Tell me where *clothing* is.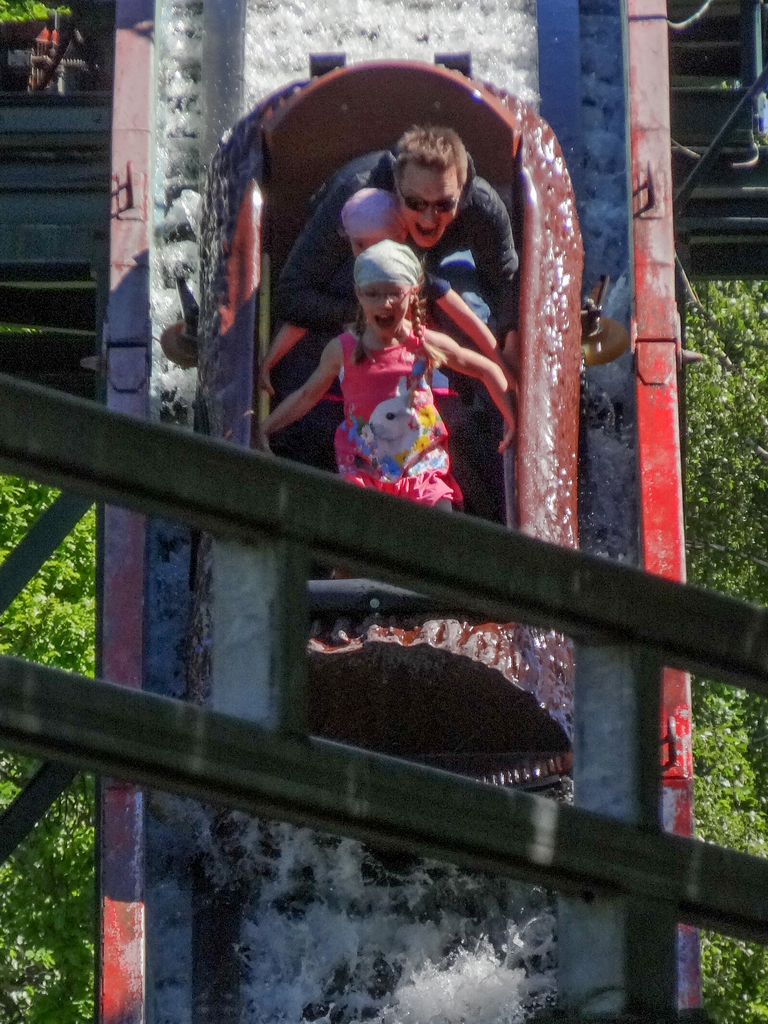
*clothing* is at l=326, t=188, r=412, b=237.
